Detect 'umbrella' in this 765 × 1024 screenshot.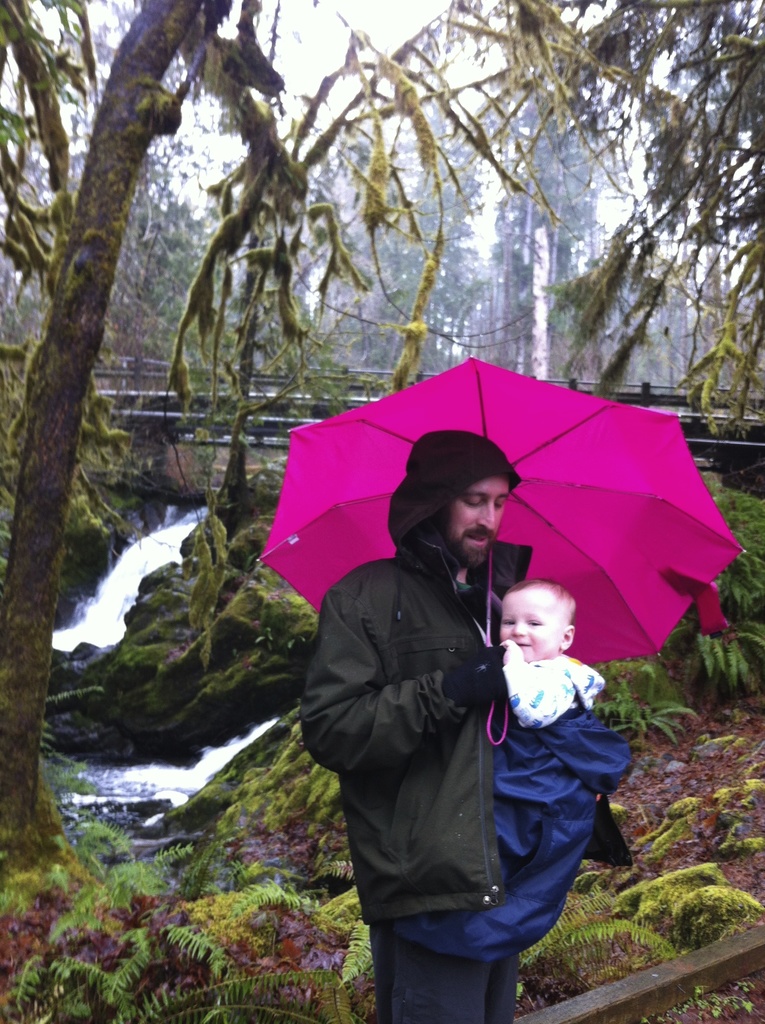
Detection: x1=257, y1=356, x2=746, y2=745.
